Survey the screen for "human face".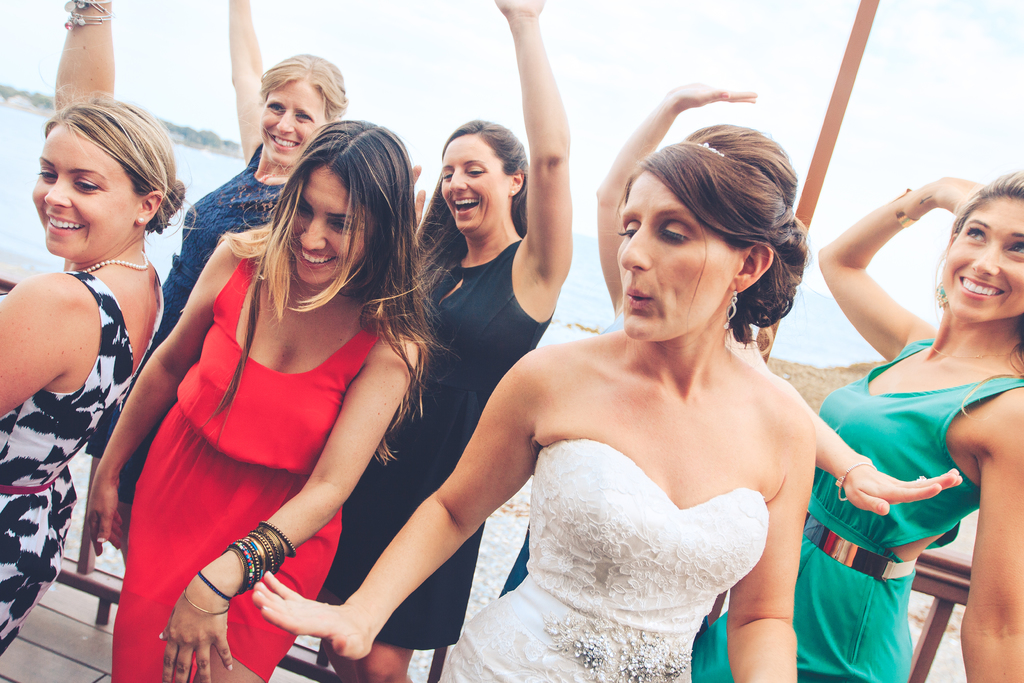
Survey found: pyautogui.locateOnScreen(942, 202, 1023, 324).
